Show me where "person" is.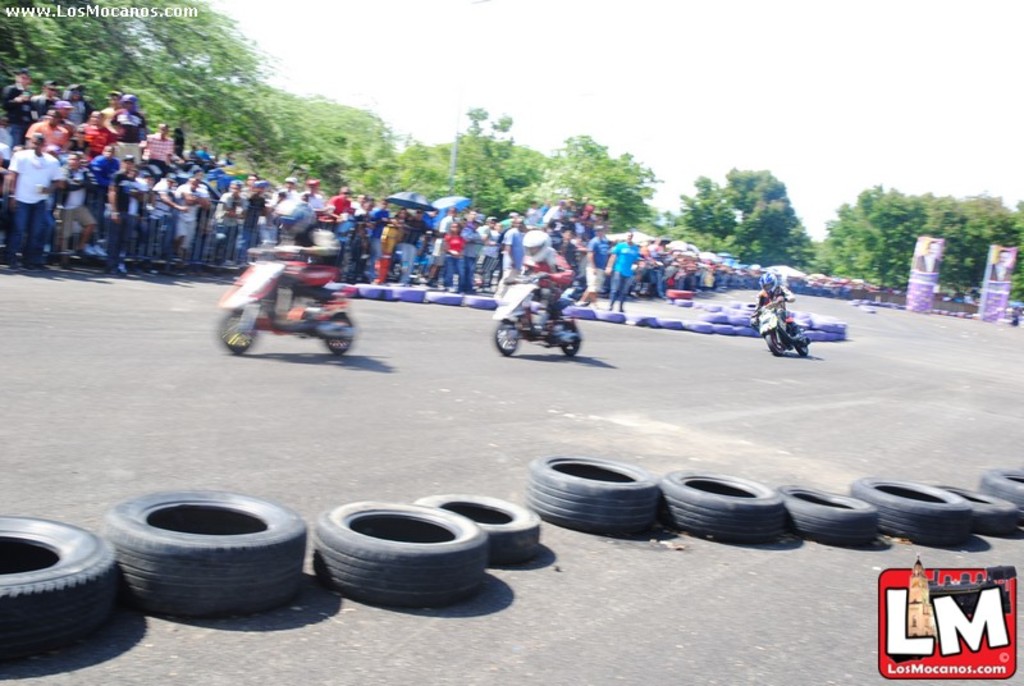
"person" is at 756, 269, 809, 361.
